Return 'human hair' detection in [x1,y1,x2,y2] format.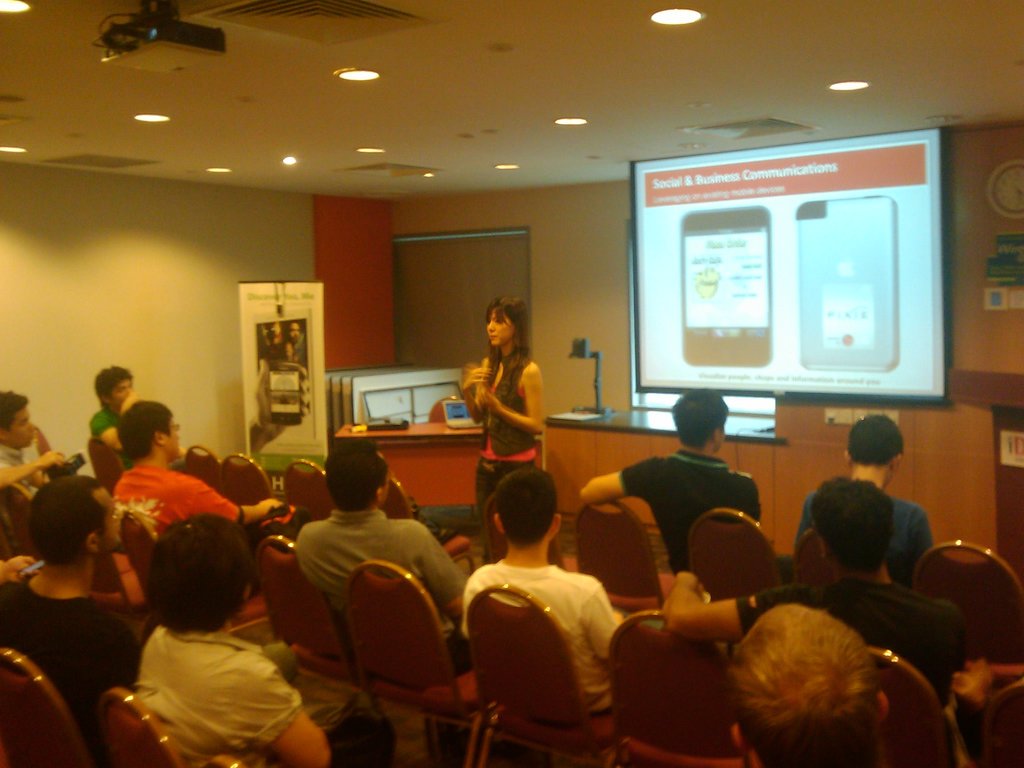
[320,438,384,508].
